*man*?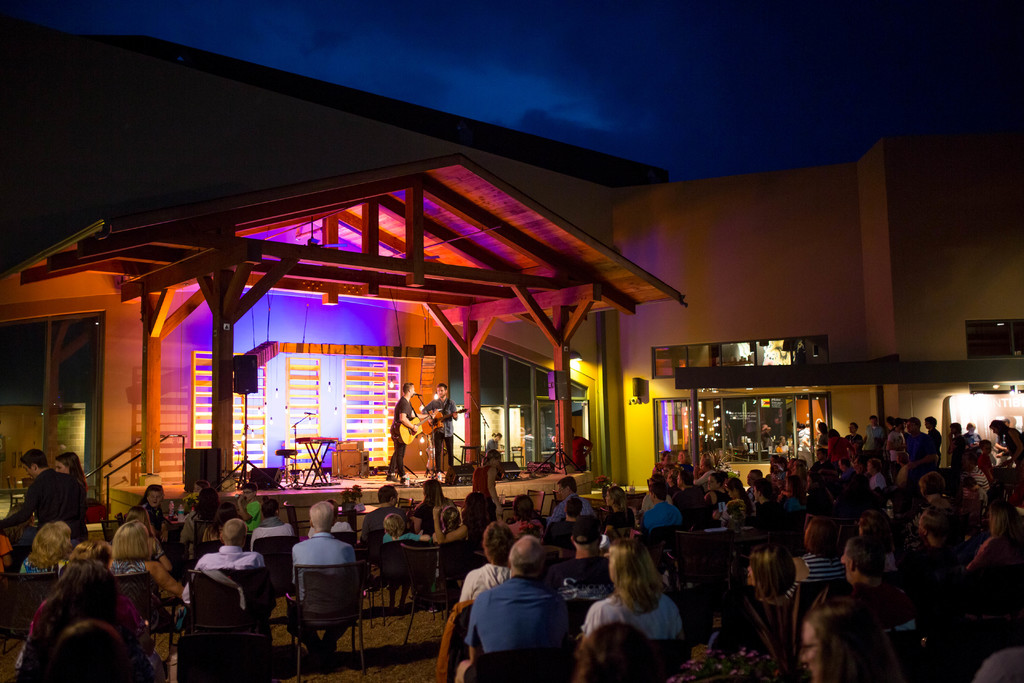
(386, 383, 420, 486)
